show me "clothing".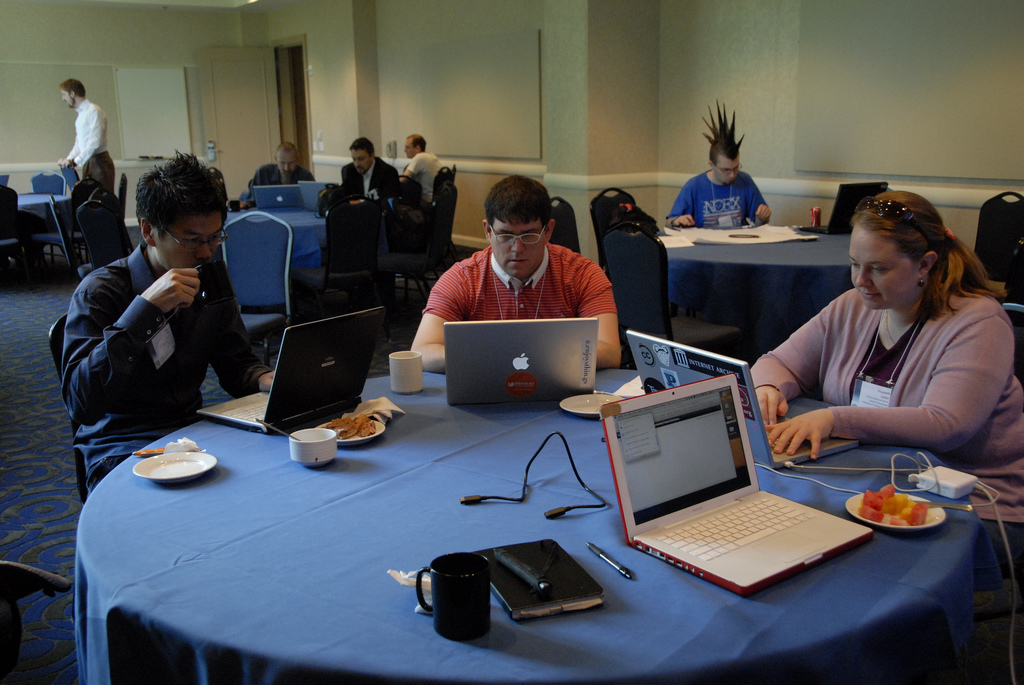
"clothing" is here: bbox(409, 152, 448, 208).
